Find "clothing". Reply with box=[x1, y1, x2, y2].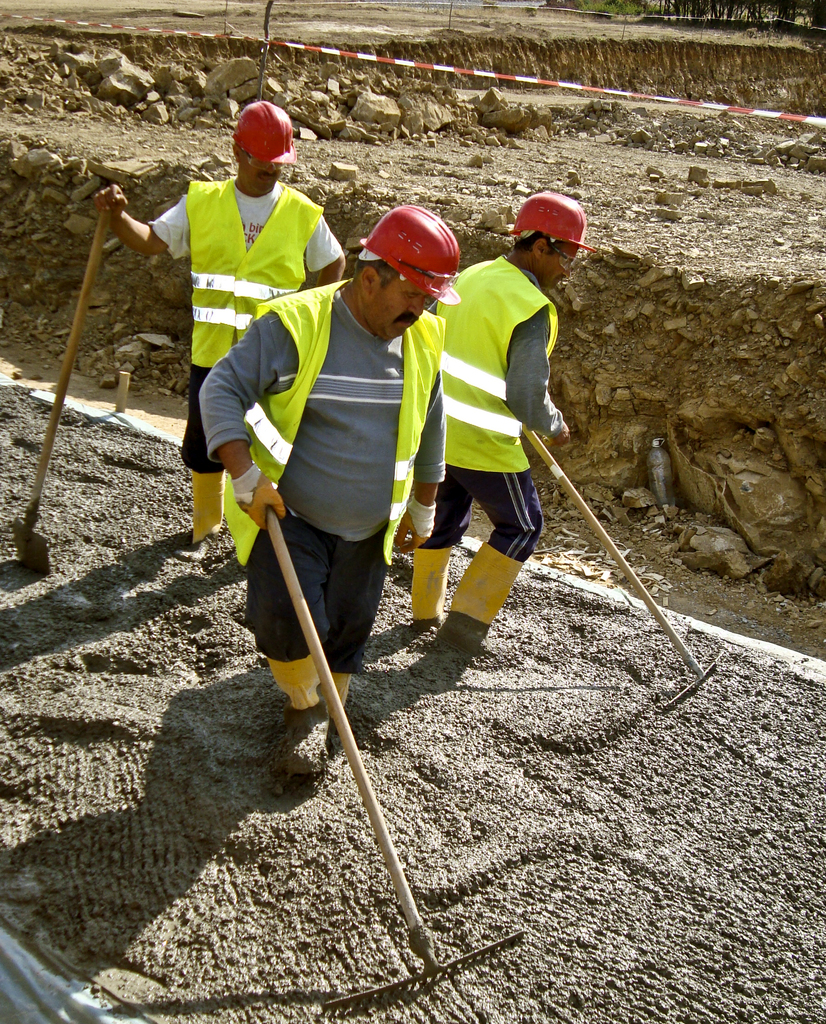
box=[413, 222, 575, 597].
